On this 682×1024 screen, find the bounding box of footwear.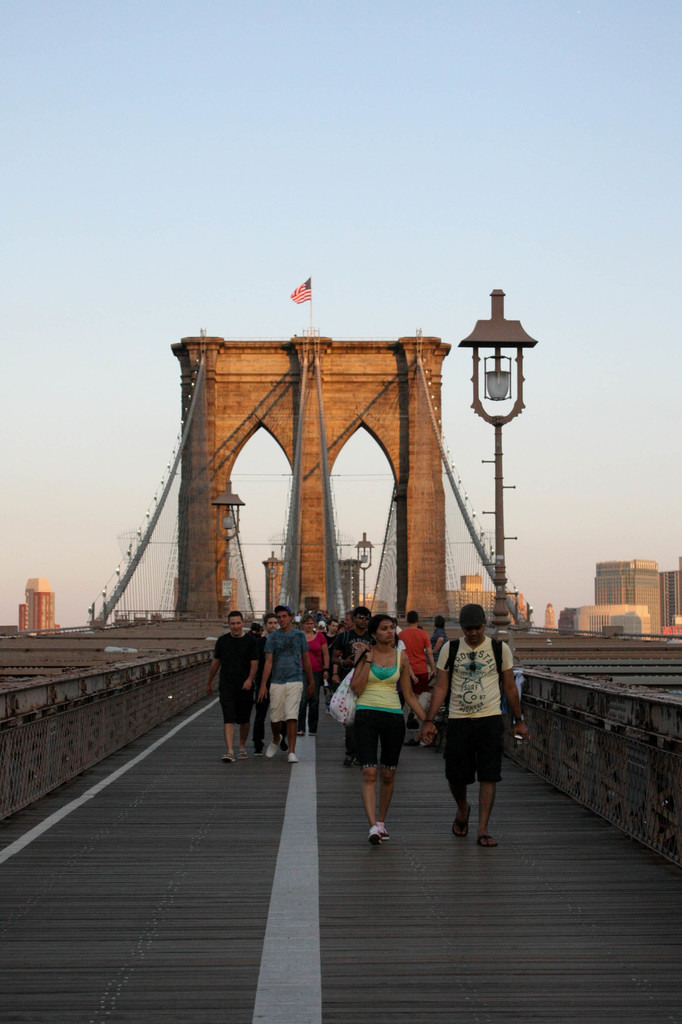
Bounding box: region(238, 747, 247, 759).
